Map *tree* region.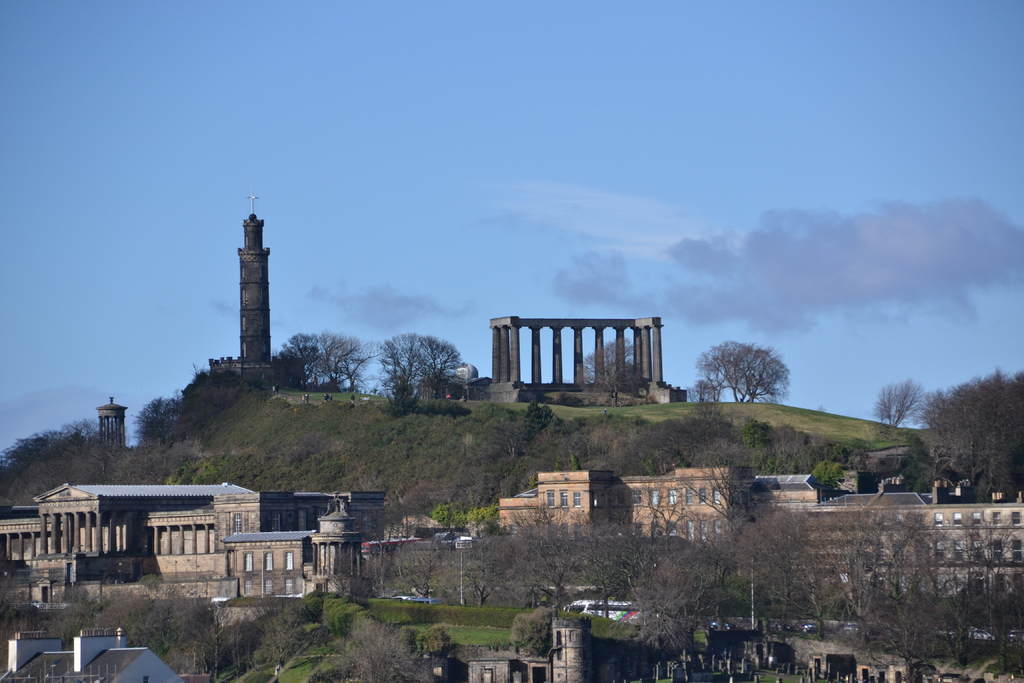
Mapped to region(375, 325, 472, 403).
